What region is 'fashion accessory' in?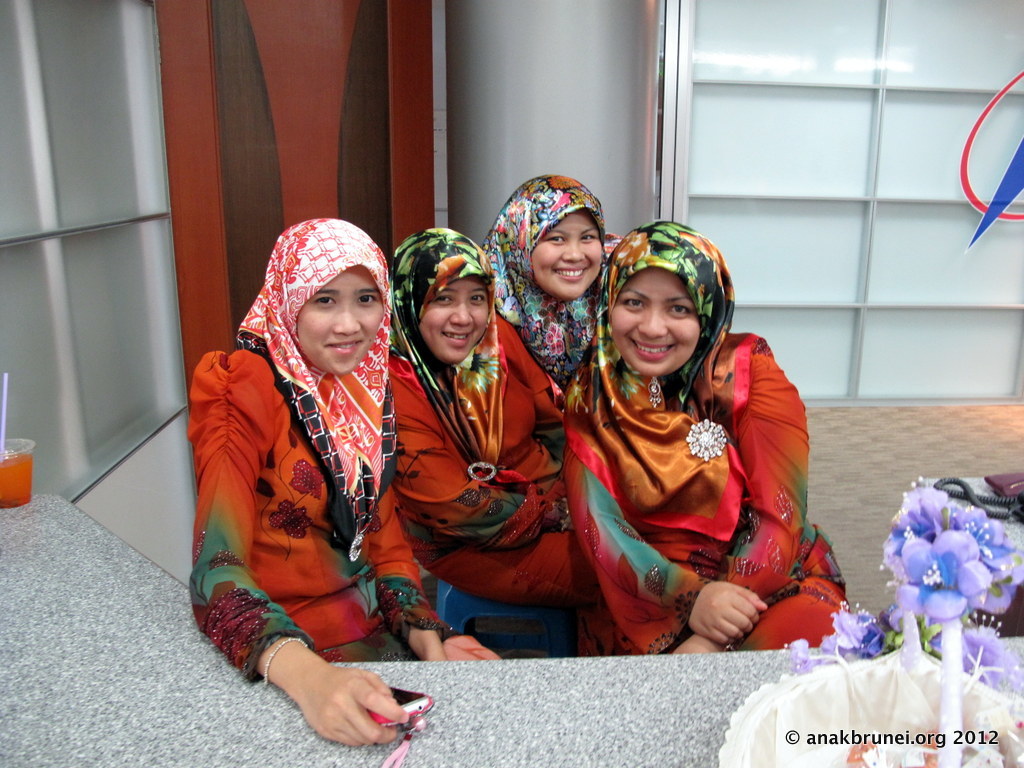
[left=261, top=634, right=309, bottom=692].
